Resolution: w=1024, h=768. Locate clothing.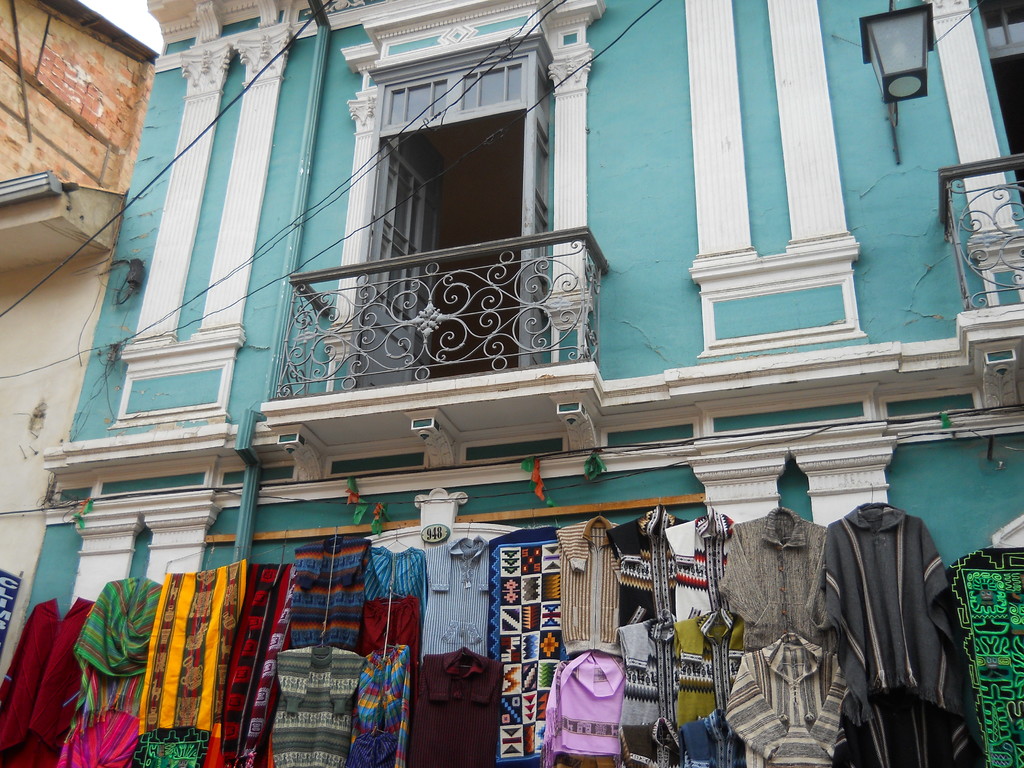
360:544:426:605.
